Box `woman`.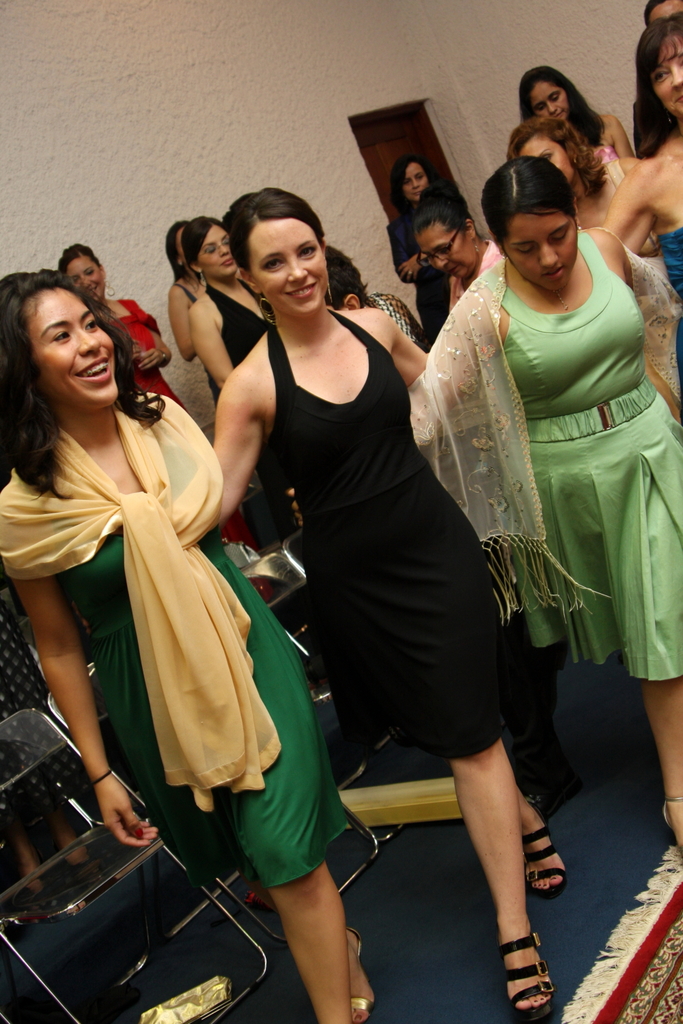
bbox=[204, 196, 520, 944].
